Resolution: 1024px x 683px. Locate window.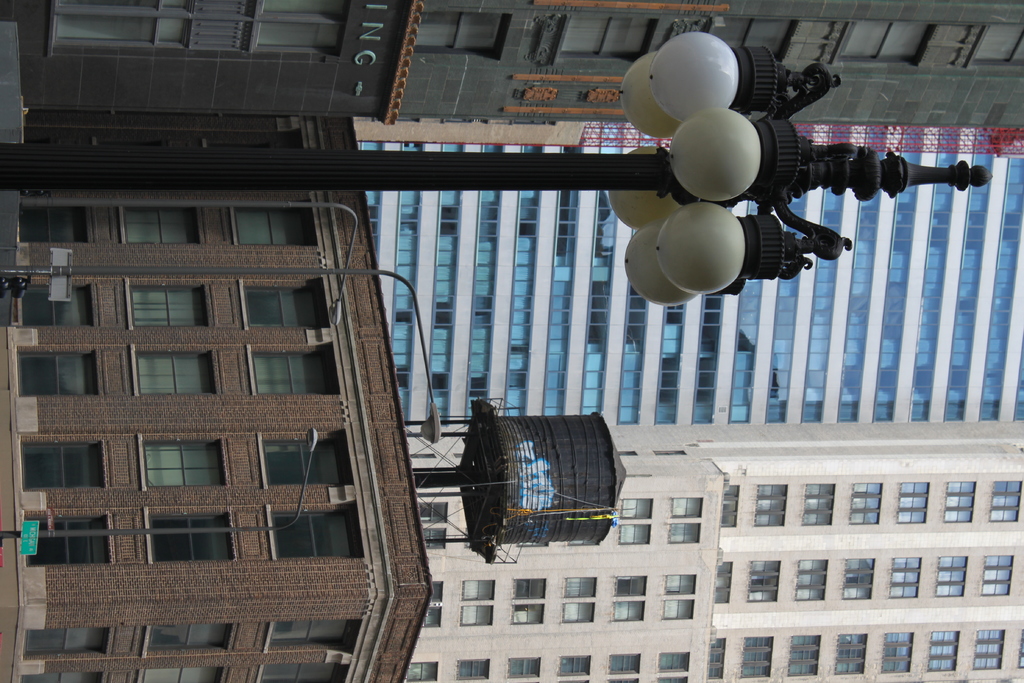
pyautogui.locateOnScreen(128, 281, 207, 327).
